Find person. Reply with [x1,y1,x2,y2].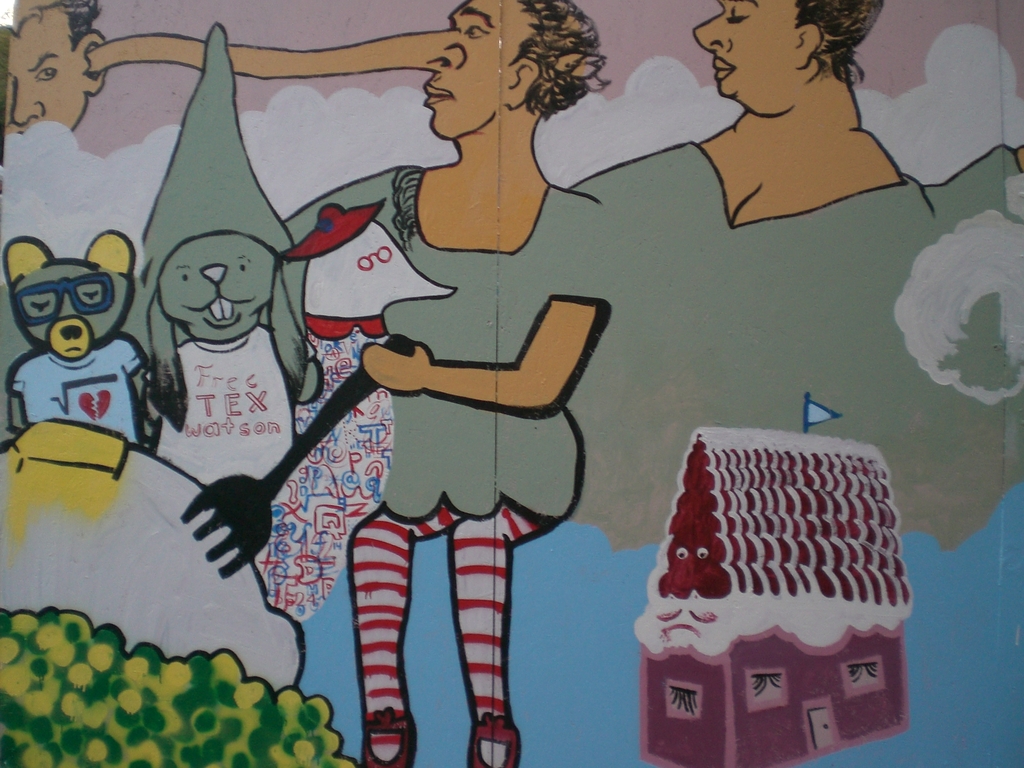
[227,0,614,767].
